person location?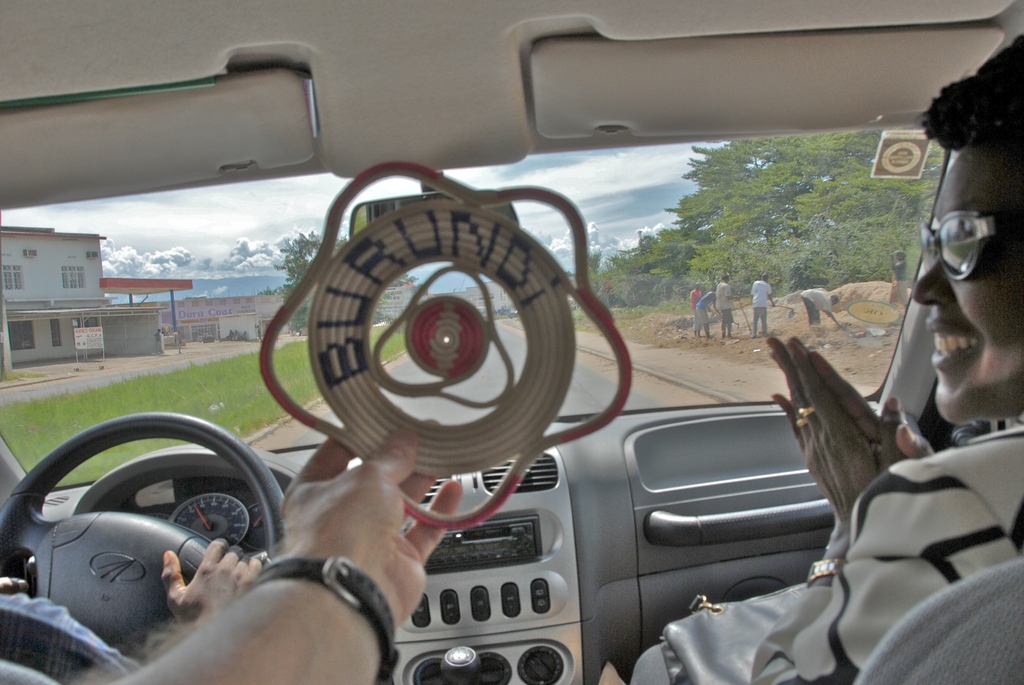
bbox(801, 287, 847, 326)
